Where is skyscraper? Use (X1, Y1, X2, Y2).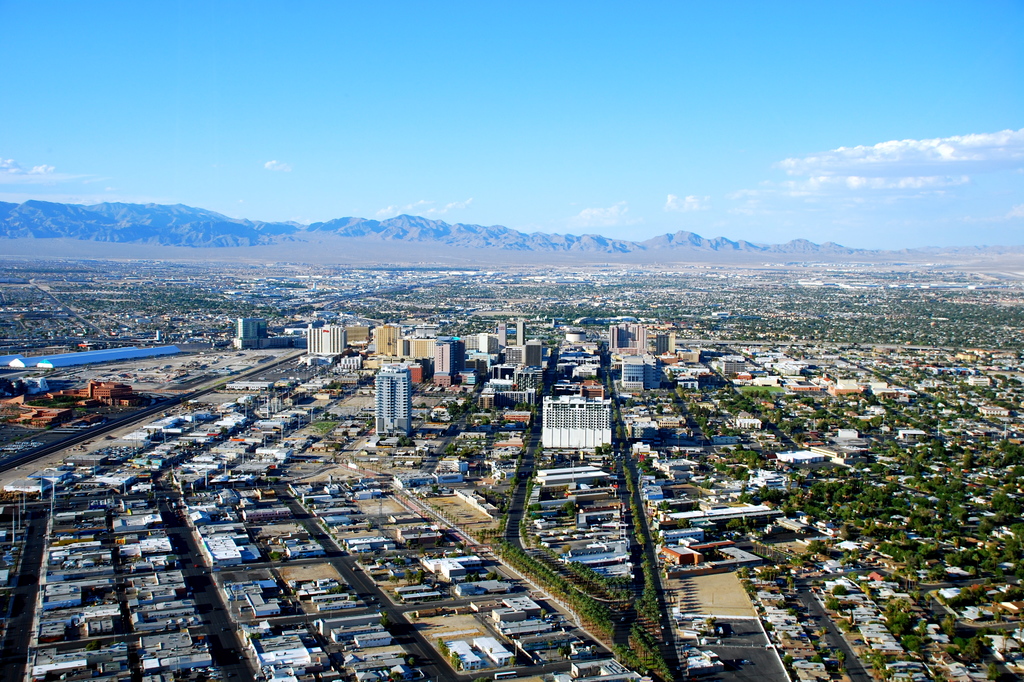
(376, 368, 409, 428).
